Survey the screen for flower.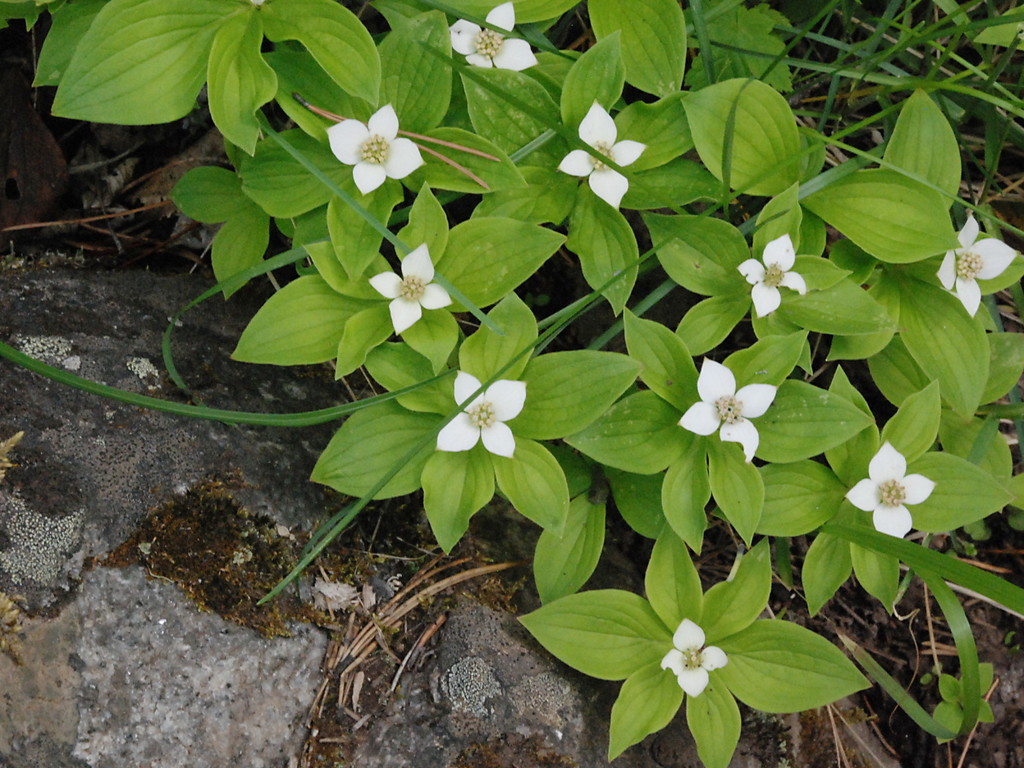
Survey found: x1=326, y1=103, x2=423, y2=196.
